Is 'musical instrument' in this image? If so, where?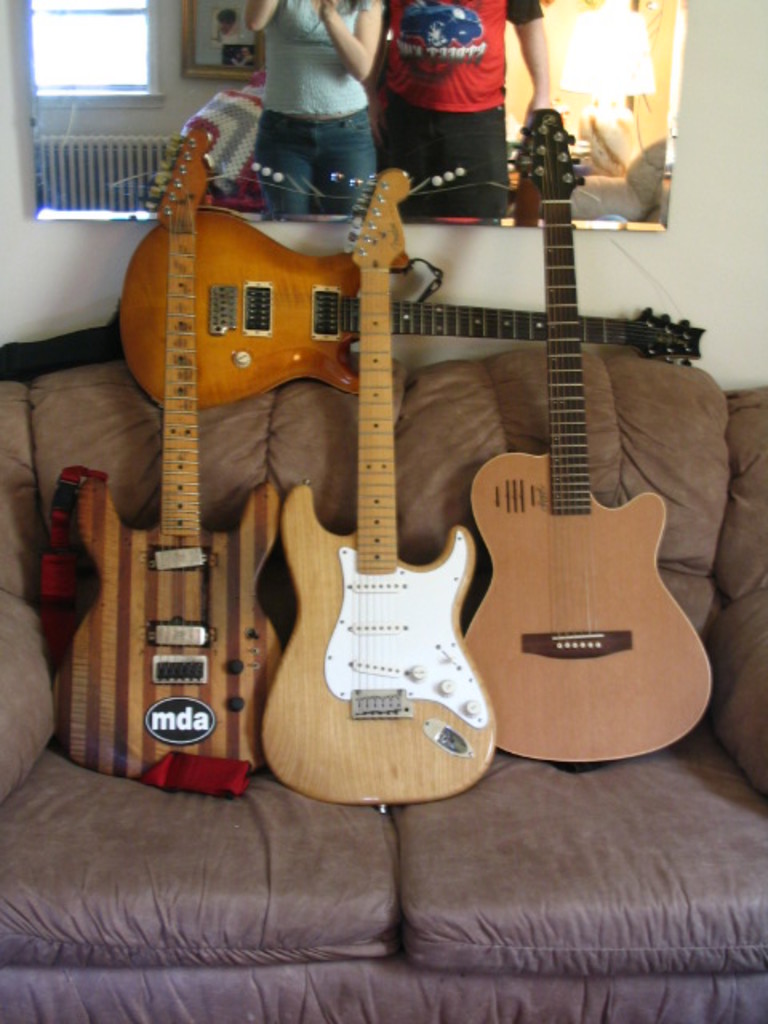
Yes, at crop(122, 205, 720, 413).
